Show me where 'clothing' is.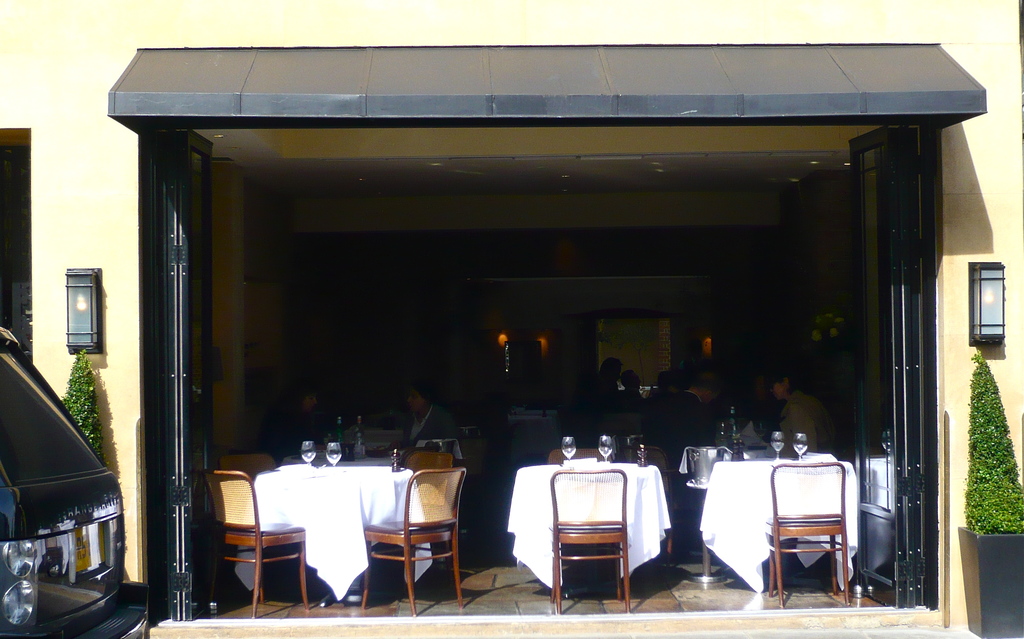
'clothing' is at 668,384,706,468.
